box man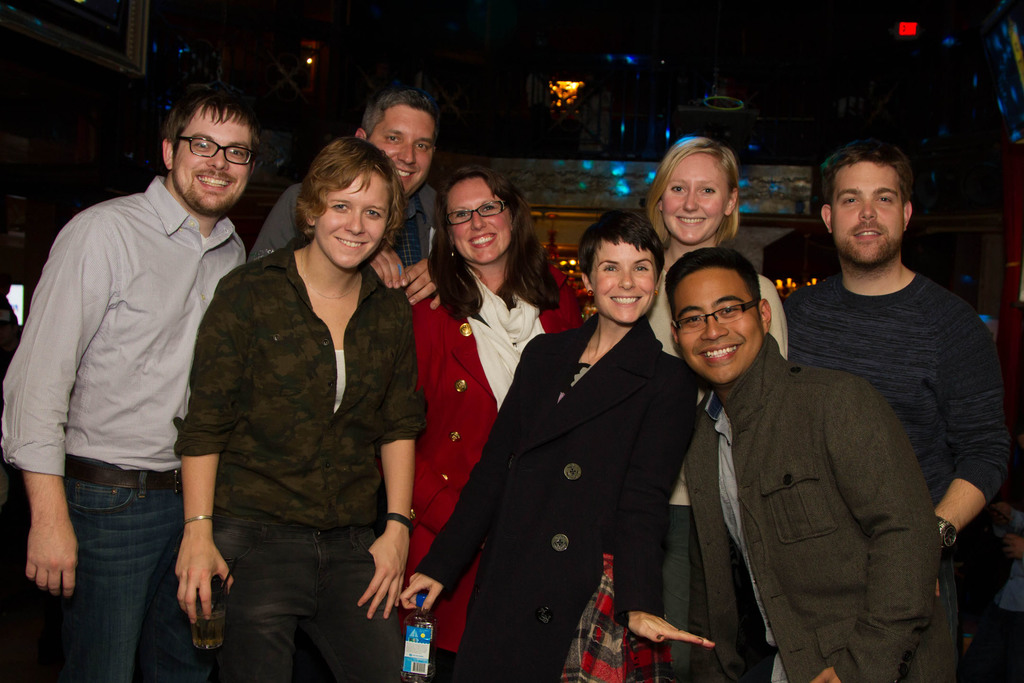
[241,89,452,312]
